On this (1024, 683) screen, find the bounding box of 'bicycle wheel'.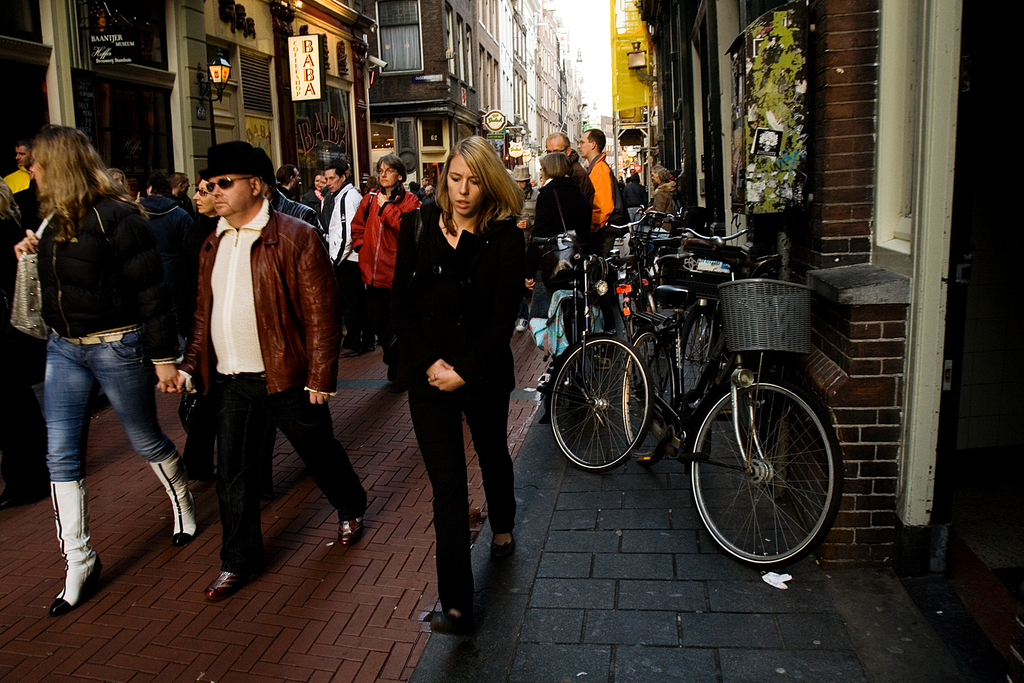
Bounding box: Rect(546, 331, 653, 471).
